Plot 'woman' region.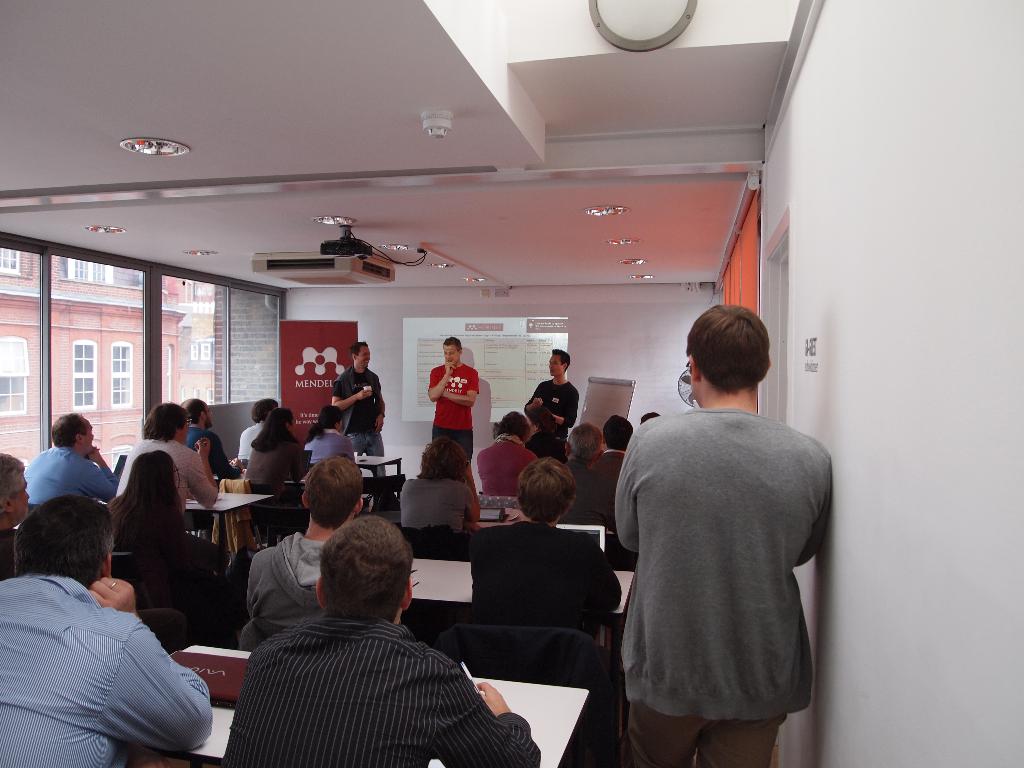
Plotted at (236, 415, 308, 522).
